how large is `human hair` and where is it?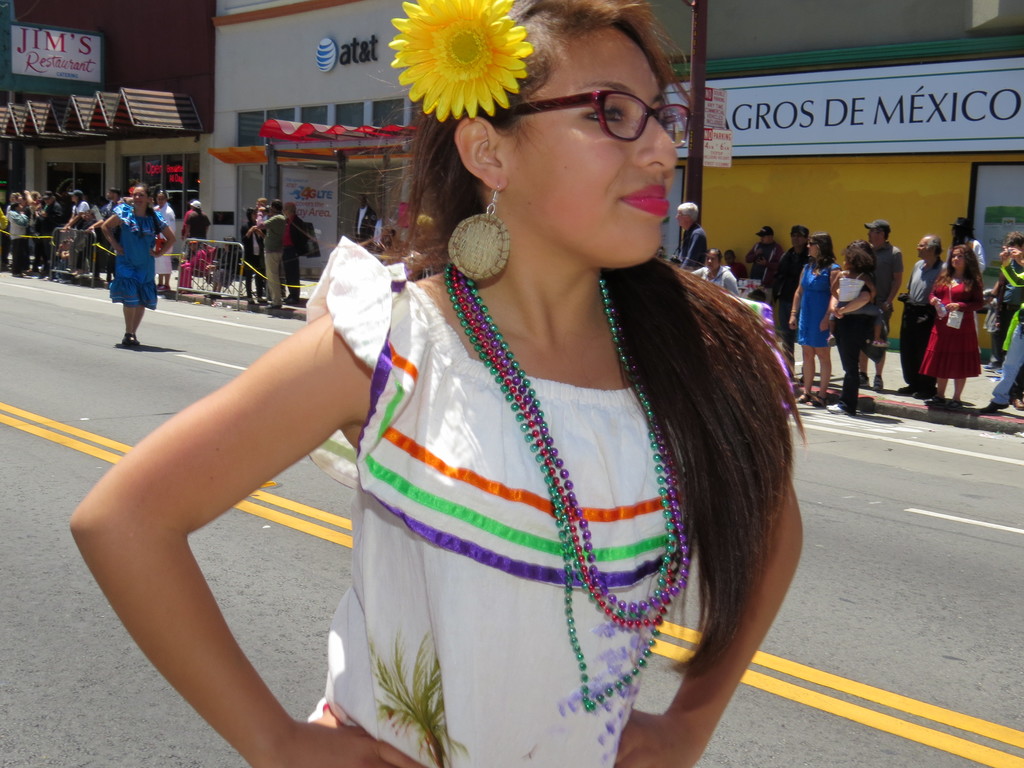
Bounding box: <bbox>935, 243, 982, 290</bbox>.
